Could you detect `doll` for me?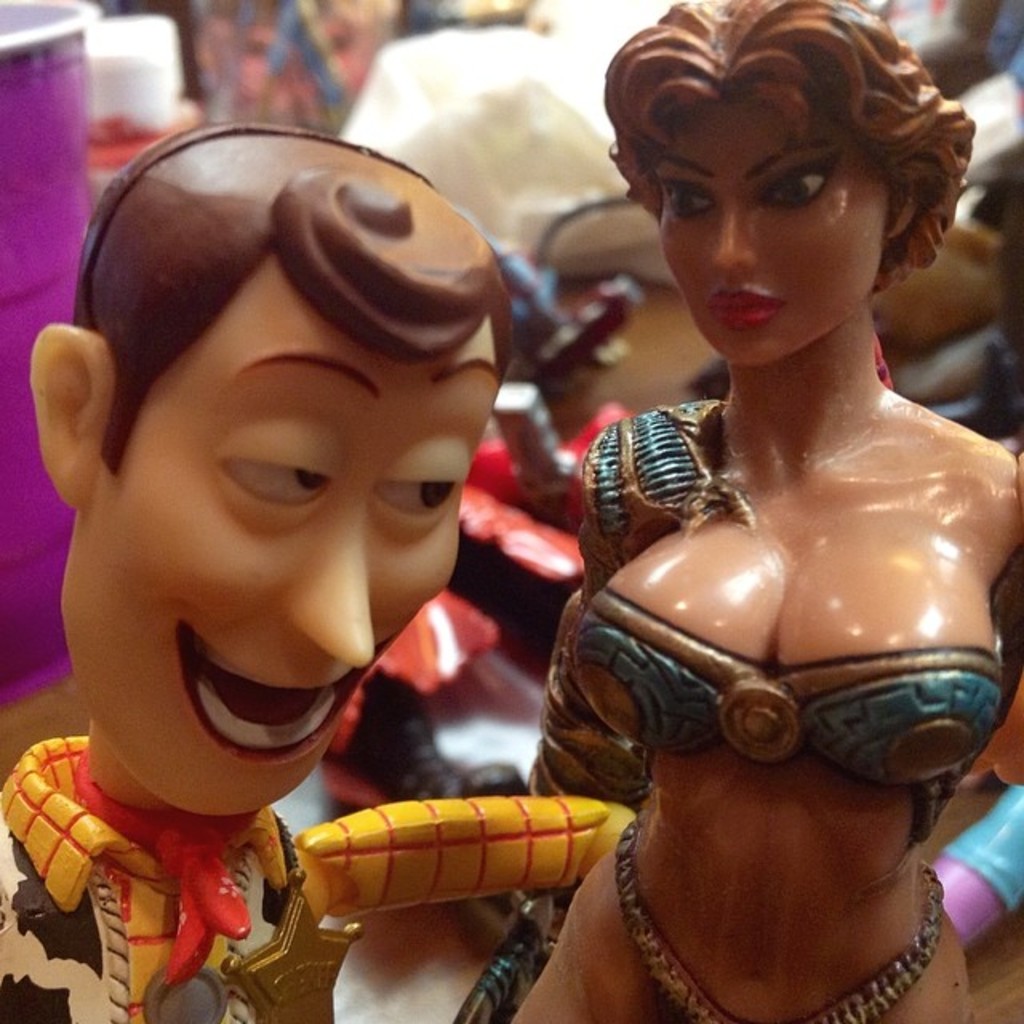
Detection result: <box>494,0,1022,1022</box>.
